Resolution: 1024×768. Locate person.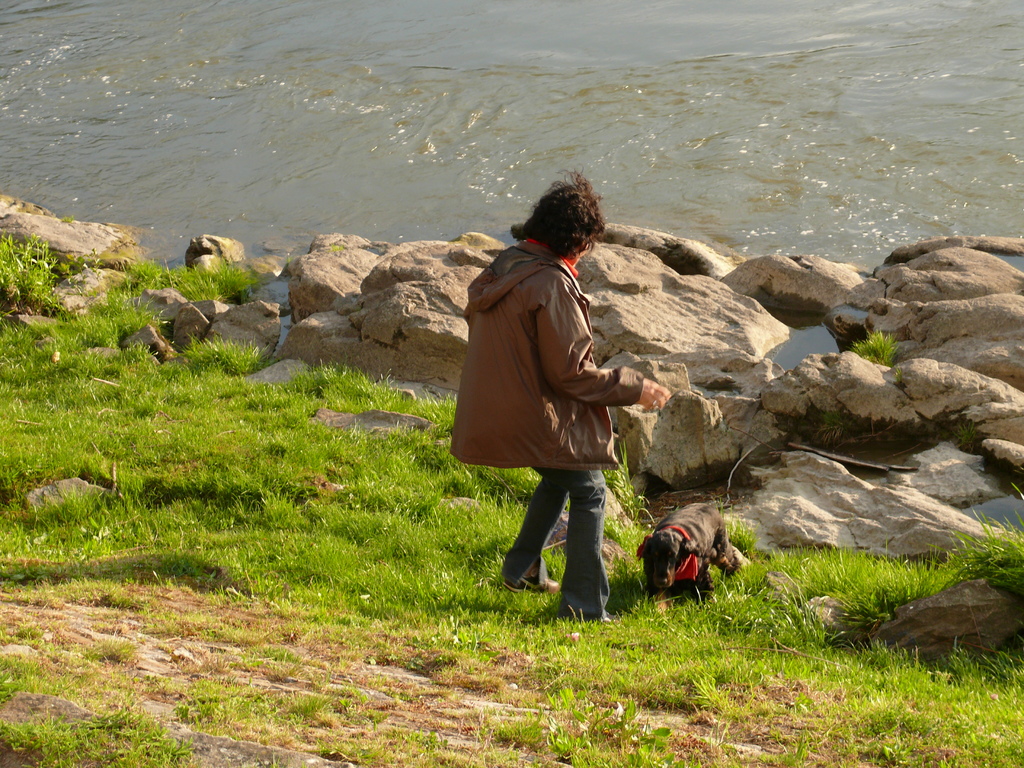
[left=472, top=152, right=643, bottom=630].
